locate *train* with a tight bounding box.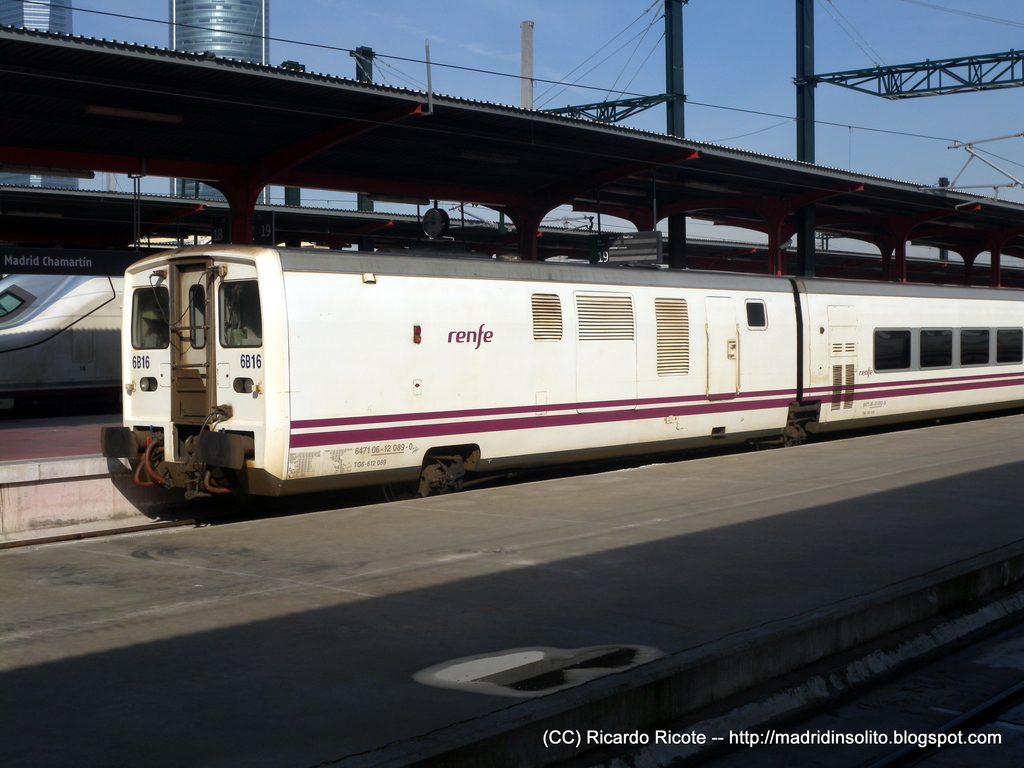
(0, 274, 121, 415).
